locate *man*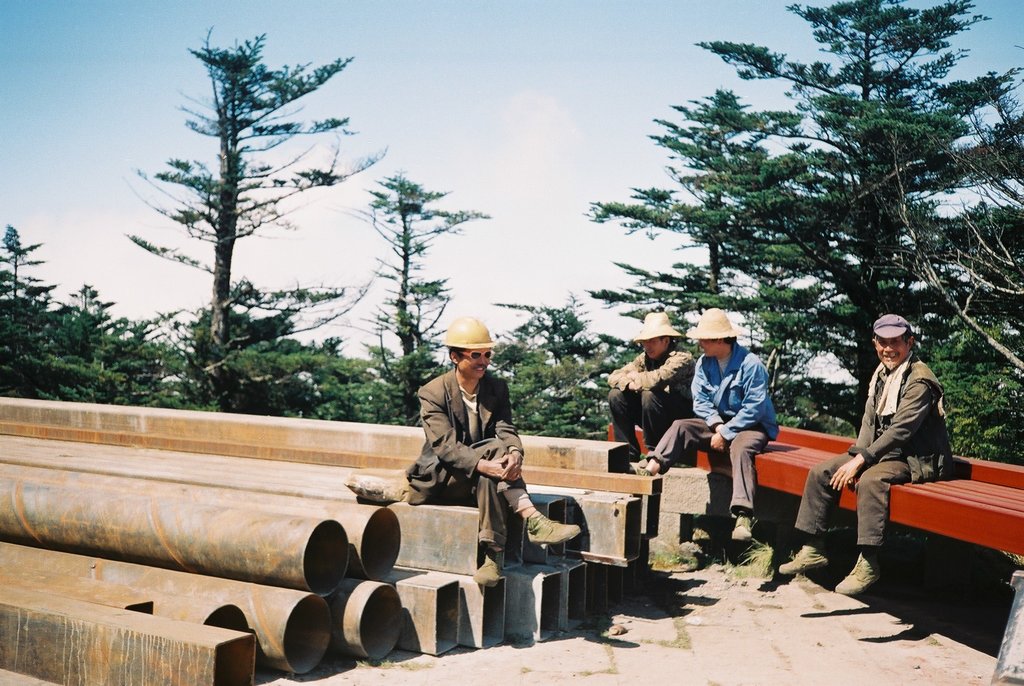
locate(605, 313, 700, 464)
